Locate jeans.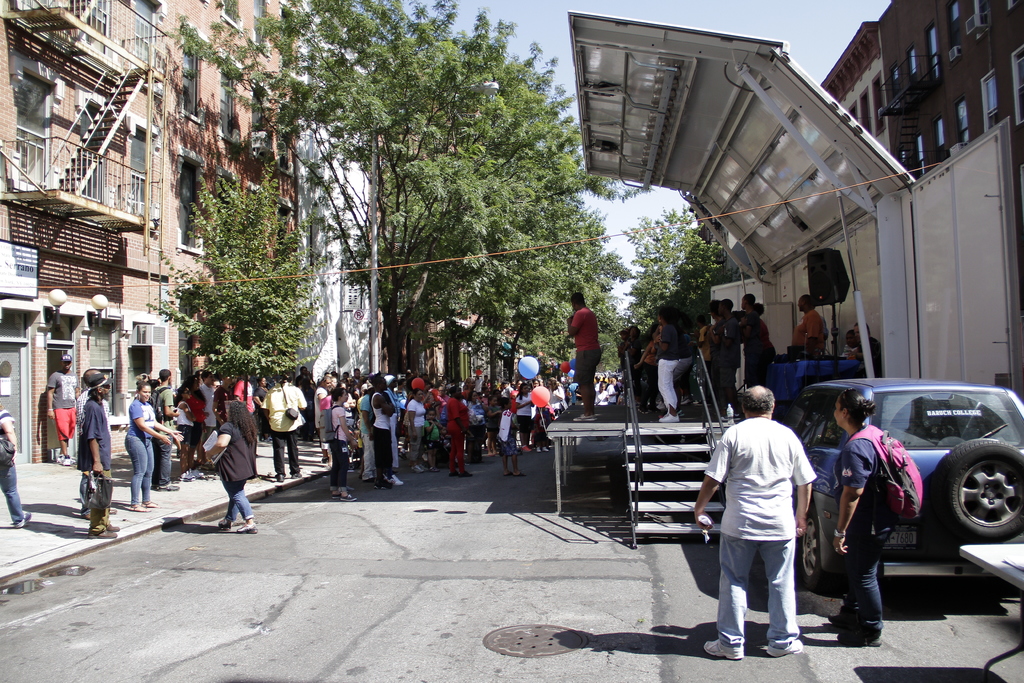
Bounding box: x1=0, y1=465, x2=21, y2=525.
